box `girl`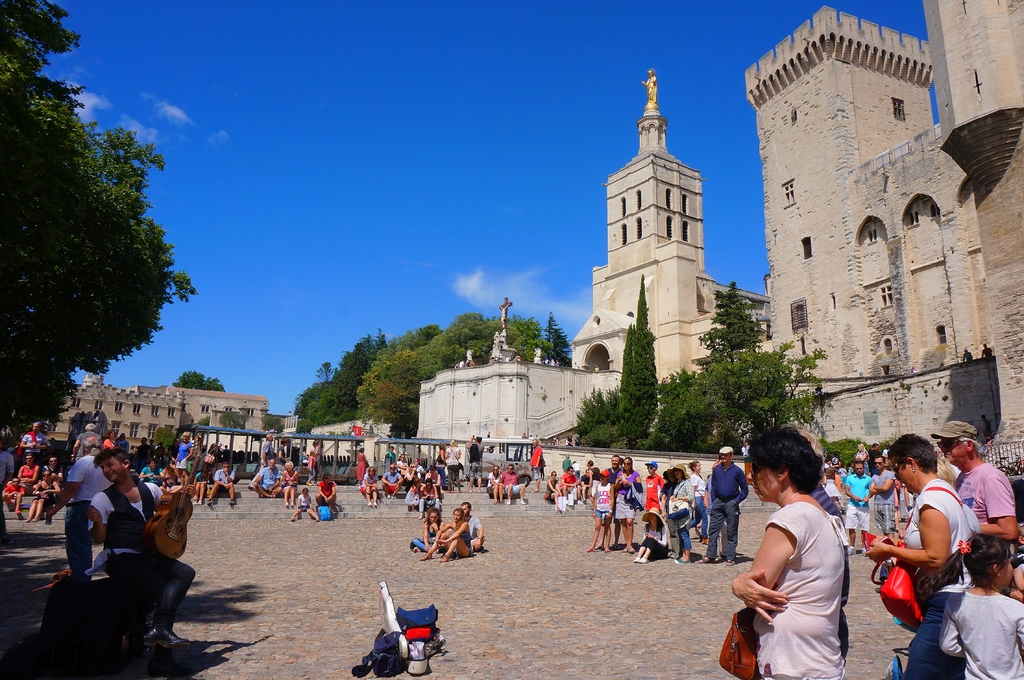
<region>856, 443, 869, 476</region>
